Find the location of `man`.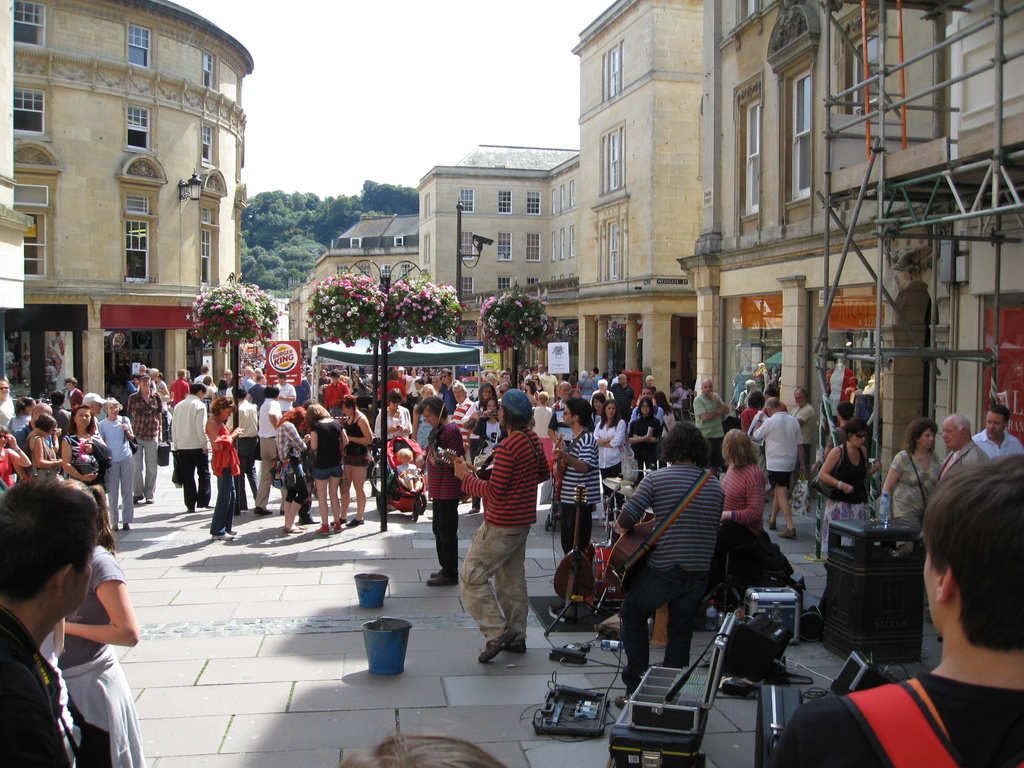
Location: box(765, 452, 1023, 767).
